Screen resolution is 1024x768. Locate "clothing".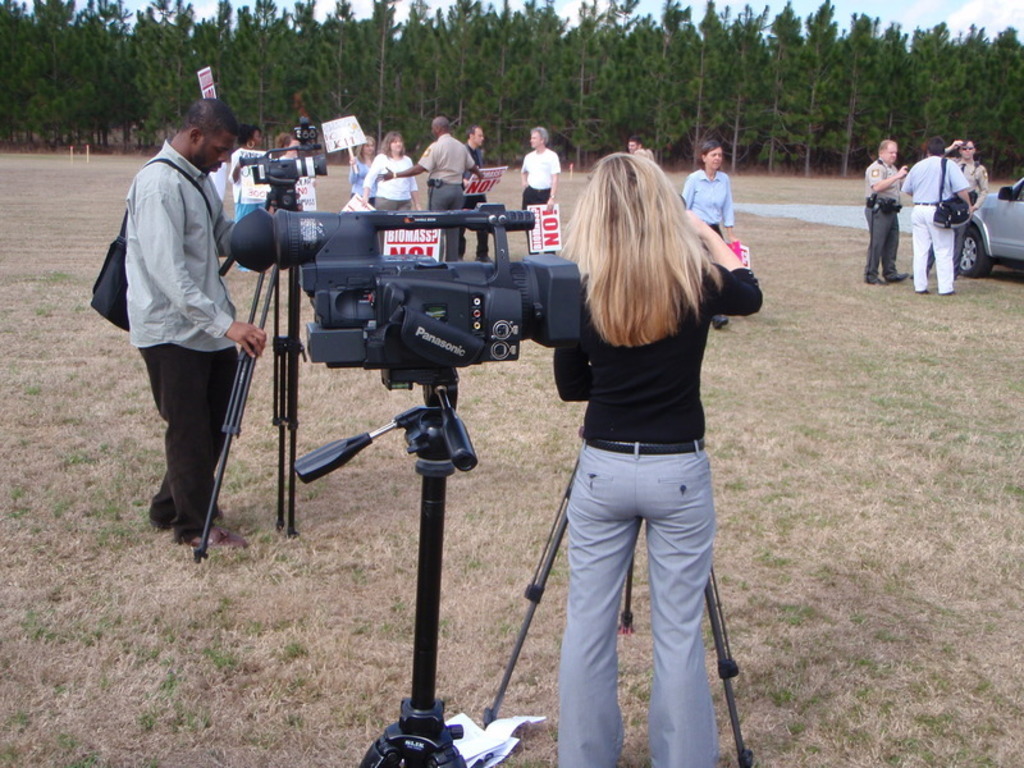
{"left": 452, "top": 140, "right": 506, "bottom": 260}.
